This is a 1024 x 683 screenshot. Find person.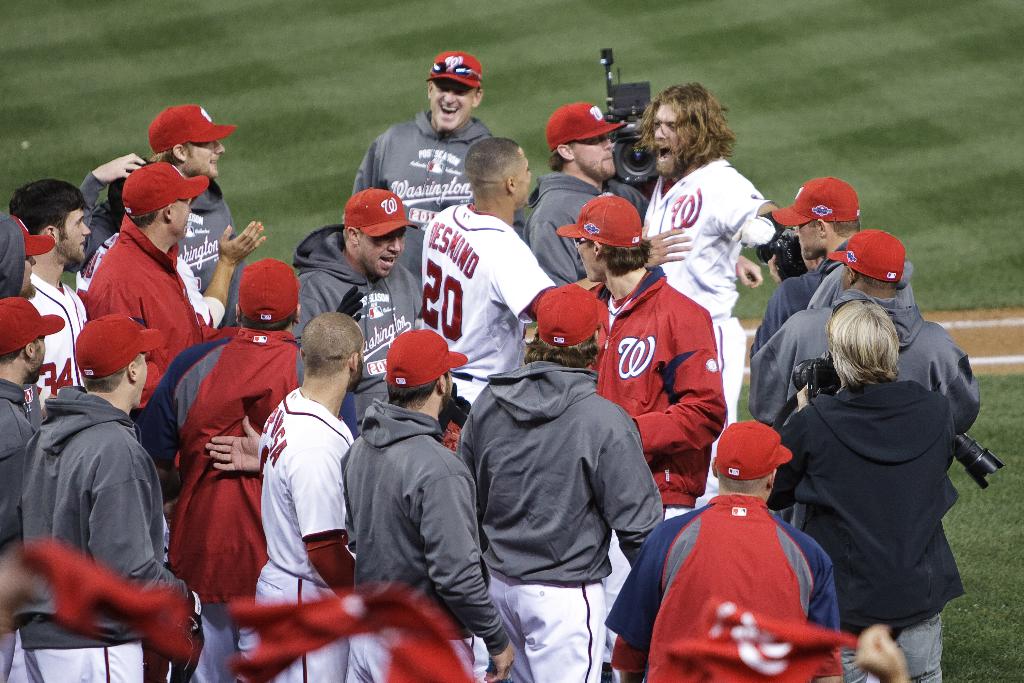
Bounding box: select_region(104, 110, 238, 304).
